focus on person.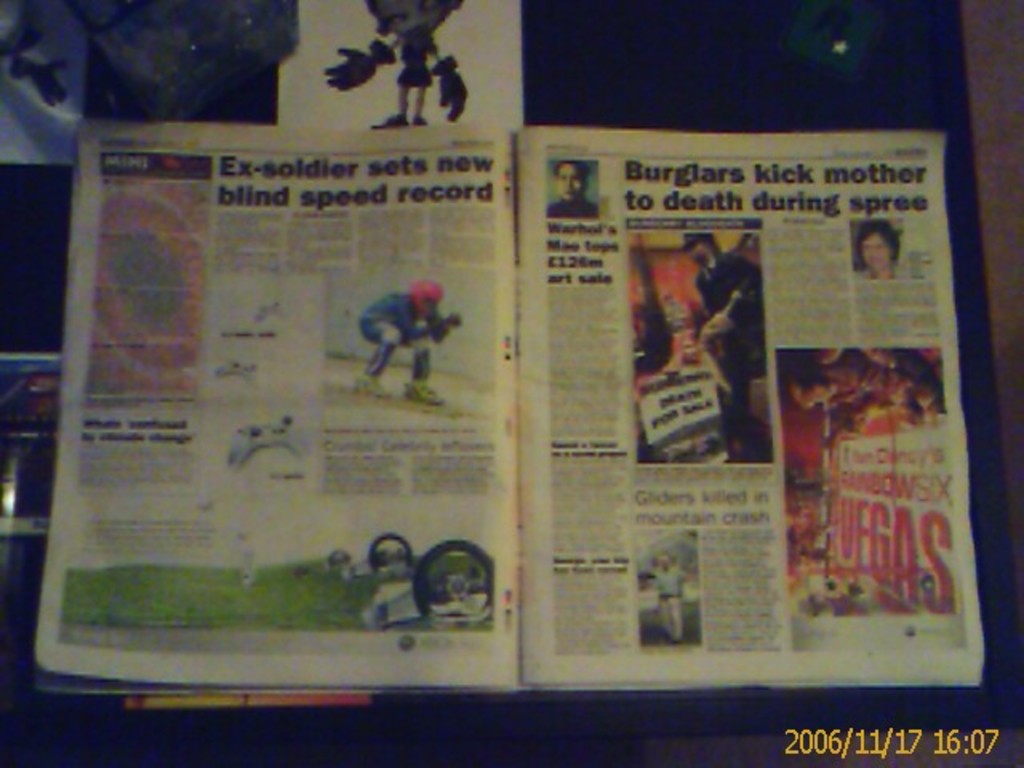
Focused at x1=360, y1=275, x2=454, y2=408.
